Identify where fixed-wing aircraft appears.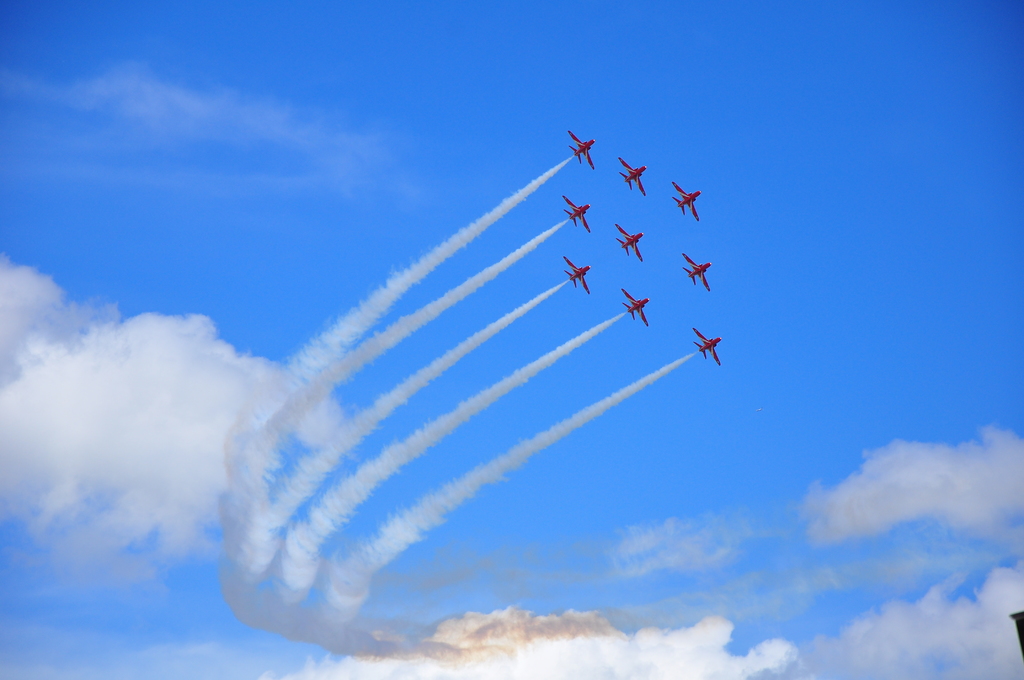
Appears at 564, 255, 589, 294.
